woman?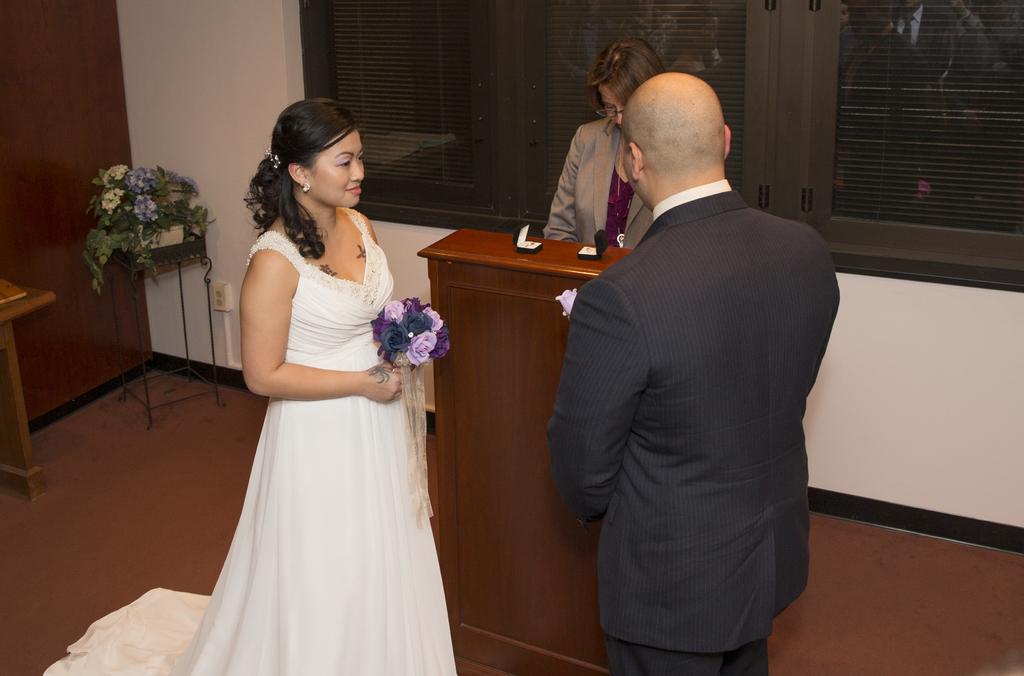
bbox=[180, 107, 447, 673]
